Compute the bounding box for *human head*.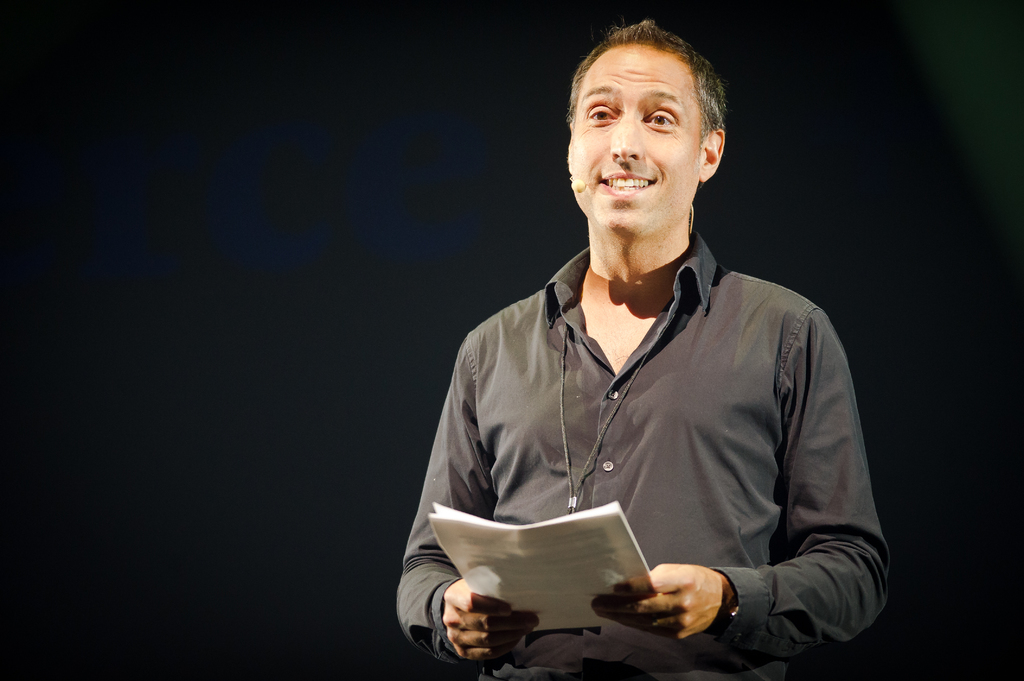
[566, 19, 734, 232].
